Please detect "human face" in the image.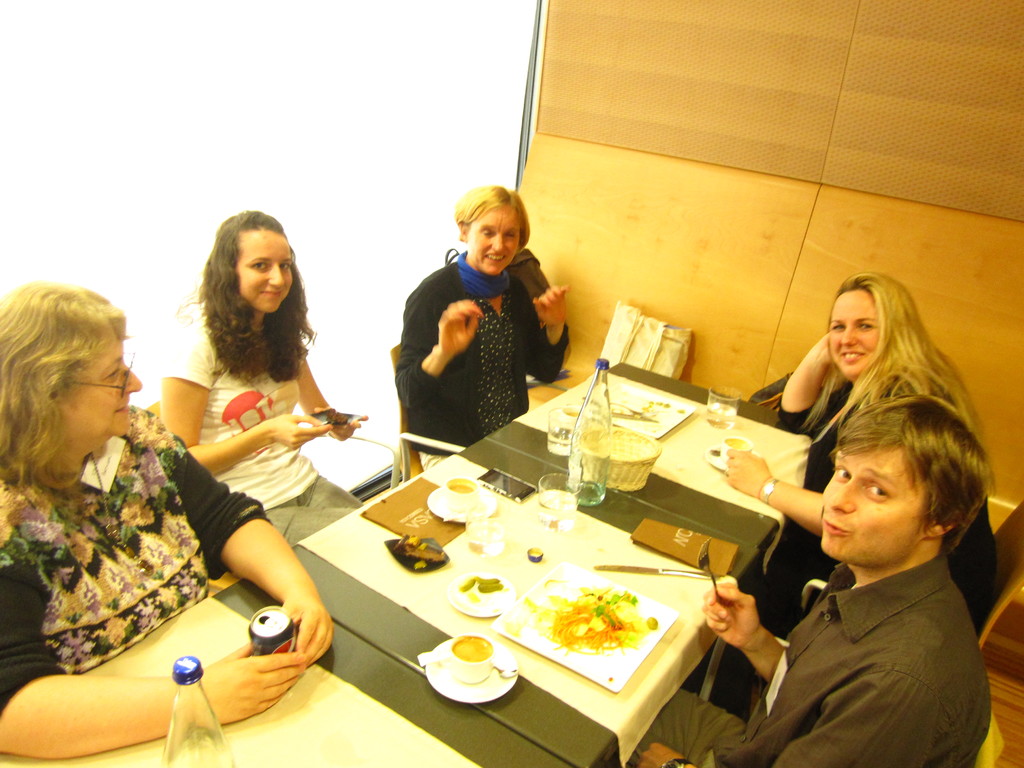
x1=833, y1=287, x2=883, y2=380.
